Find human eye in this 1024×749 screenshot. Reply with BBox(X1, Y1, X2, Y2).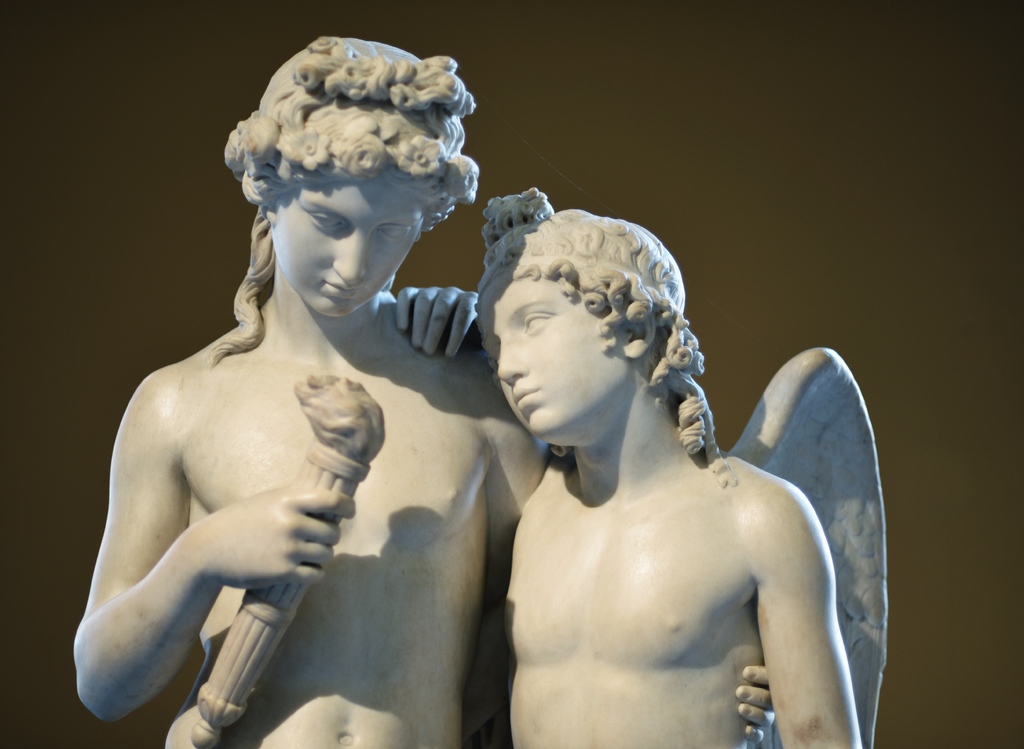
BBox(307, 210, 348, 232).
